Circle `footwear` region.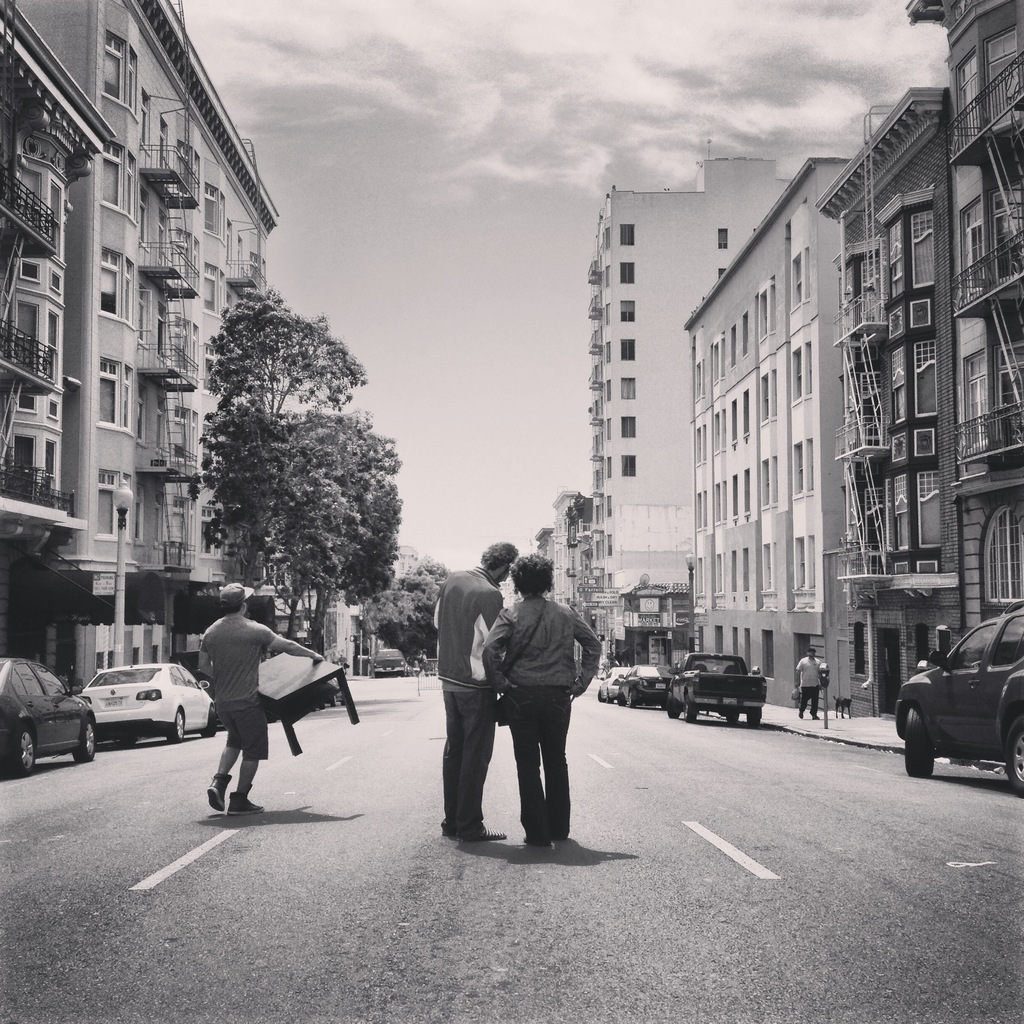
Region: x1=236 y1=785 x2=268 y2=813.
